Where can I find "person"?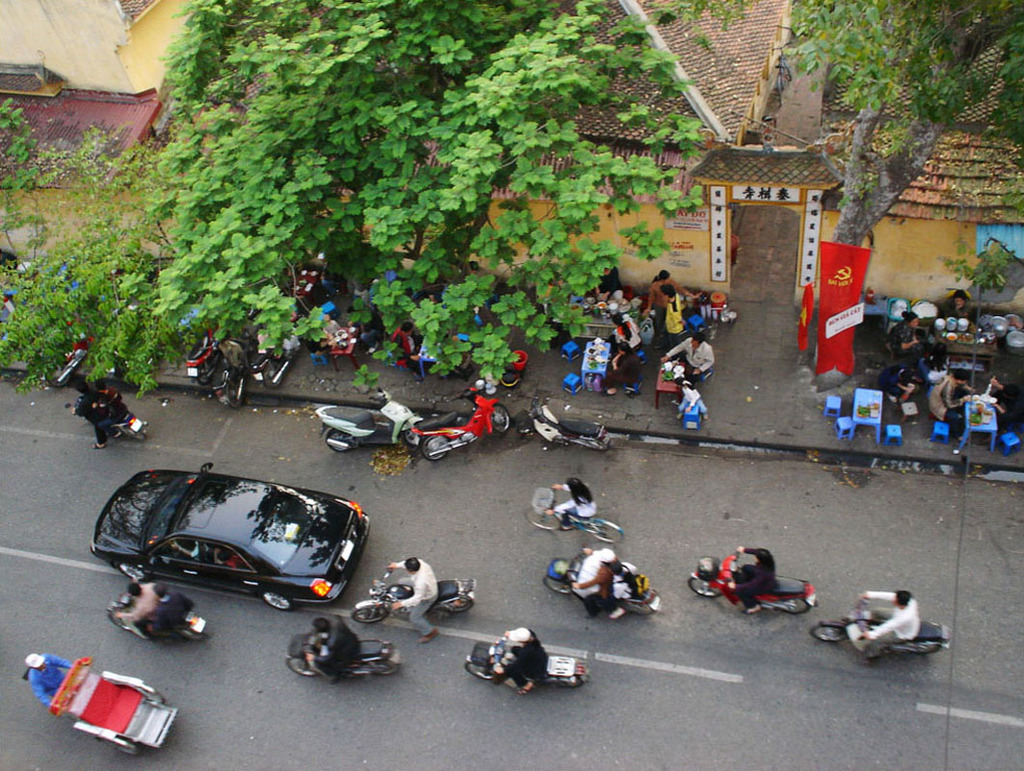
You can find it at left=857, top=585, right=922, bottom=666.
